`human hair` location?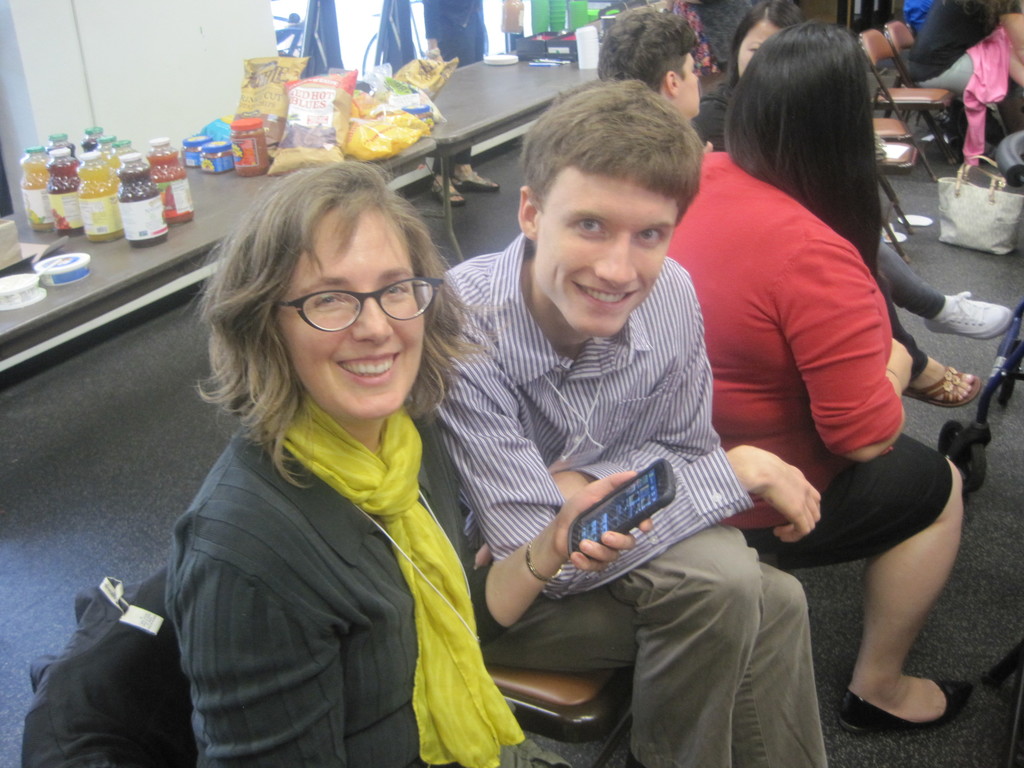
(212,163,470,440)
